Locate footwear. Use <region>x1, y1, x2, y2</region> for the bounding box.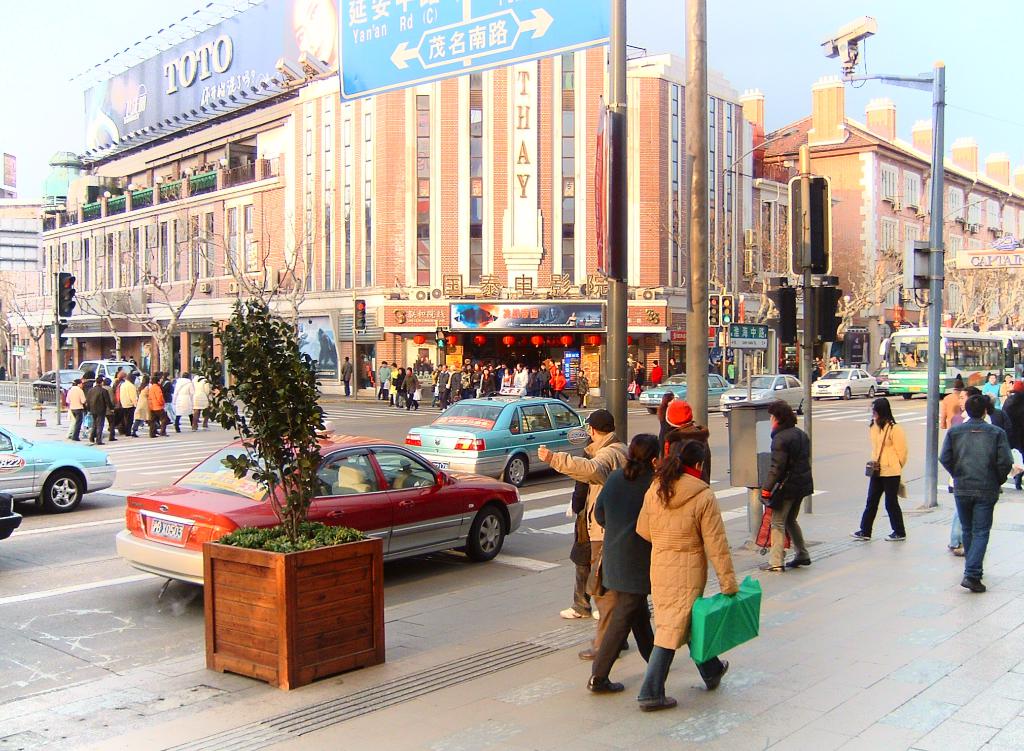
<region>161, 432, 166, 437</region>.
